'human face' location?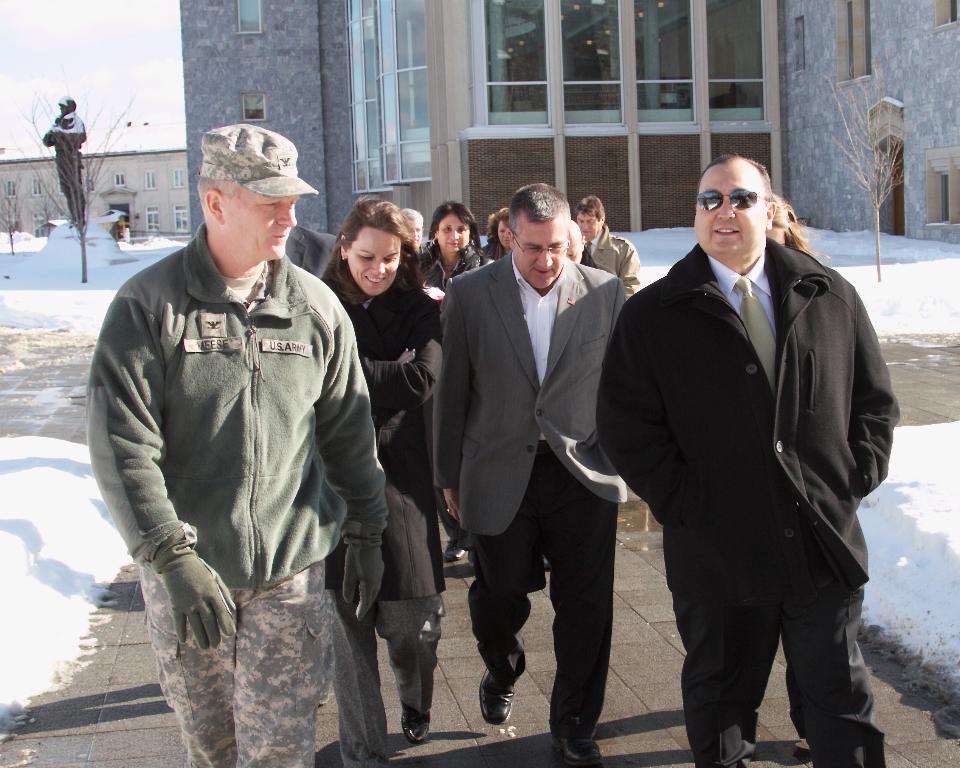
514, 219, 568, 289
